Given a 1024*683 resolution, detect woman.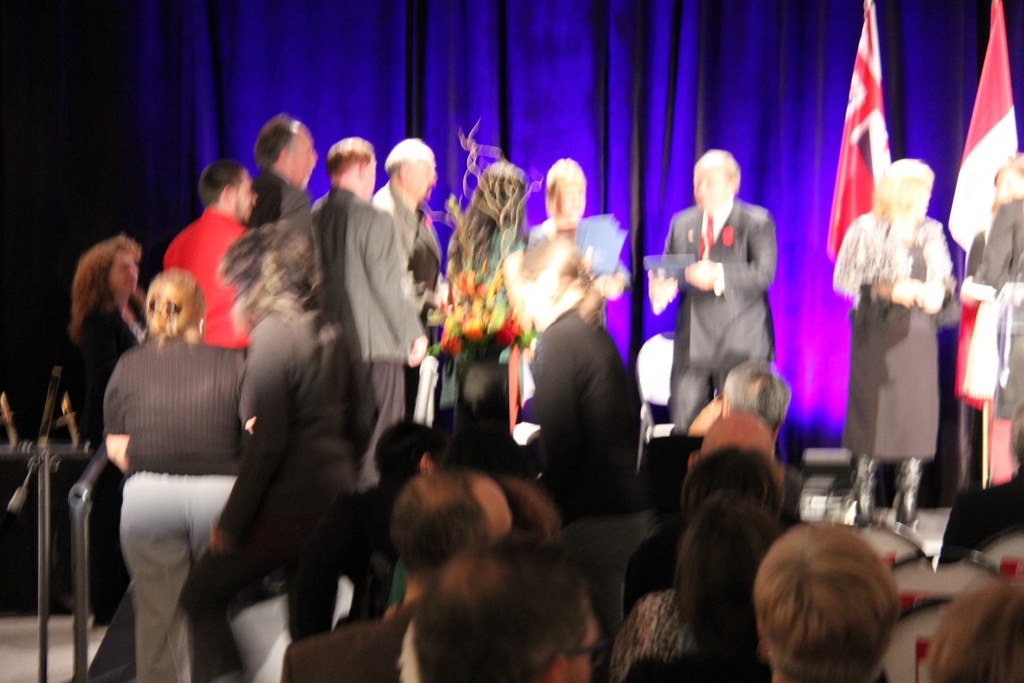
bbox=(427, 158, 537, 449).
